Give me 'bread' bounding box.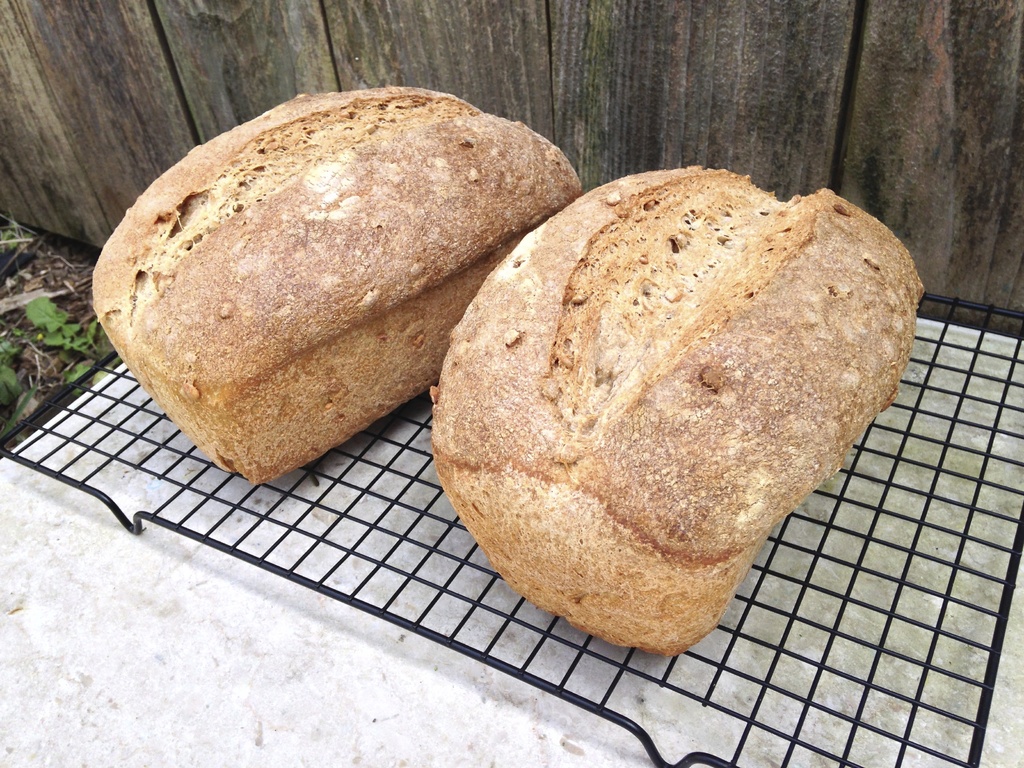
84 87 583 491.
